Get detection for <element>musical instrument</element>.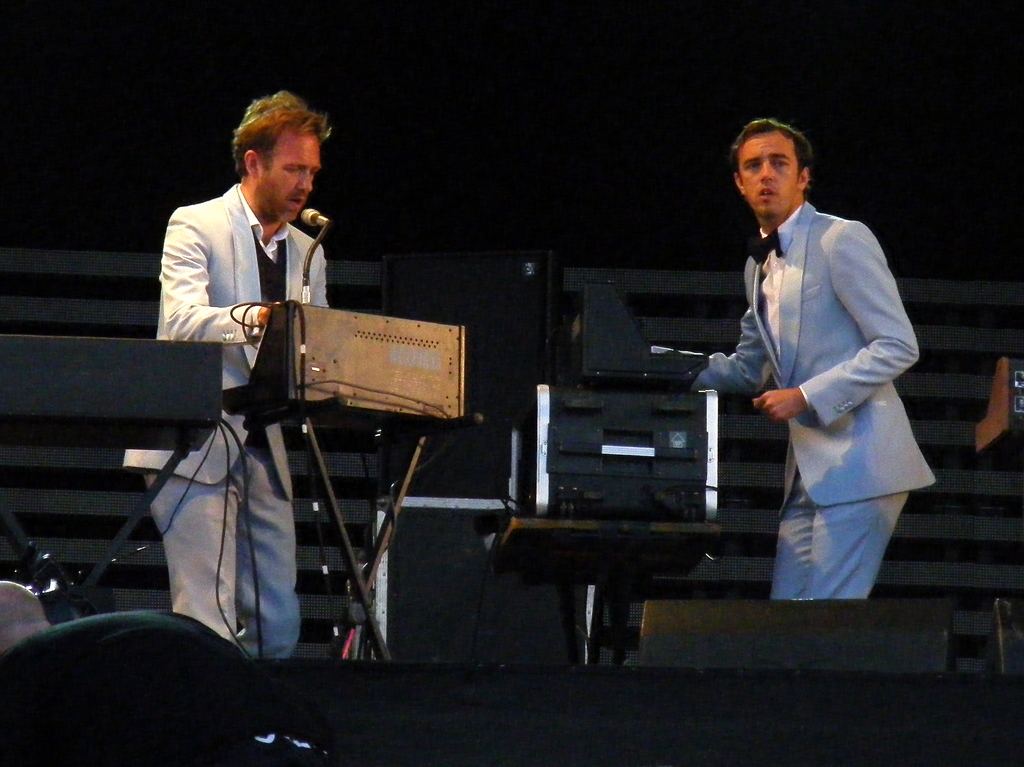
Detection: 558/279/716/400.
